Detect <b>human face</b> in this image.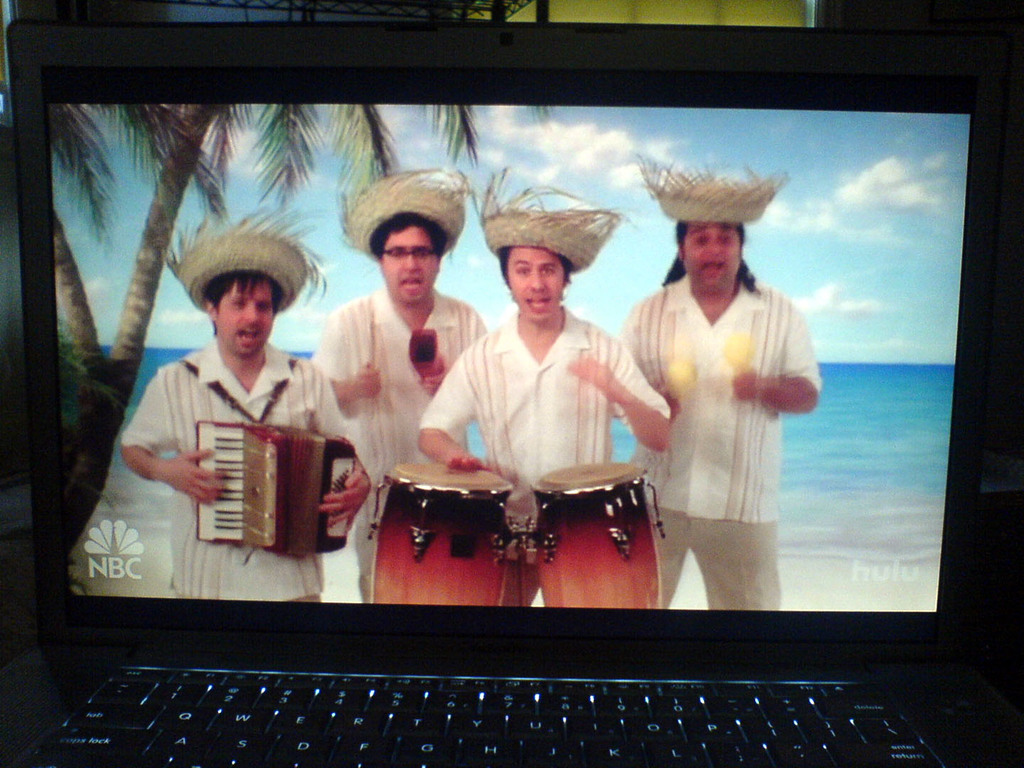
Detection: 217 278 271 355.
